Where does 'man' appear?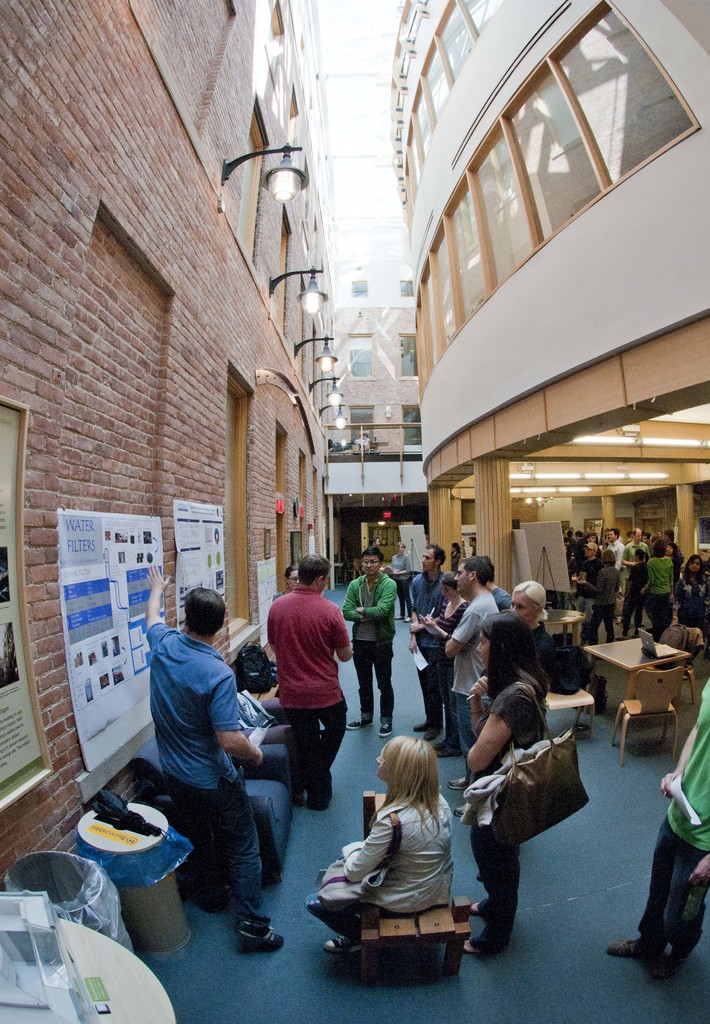
Appears at locate(335, 540, 399, 735).
